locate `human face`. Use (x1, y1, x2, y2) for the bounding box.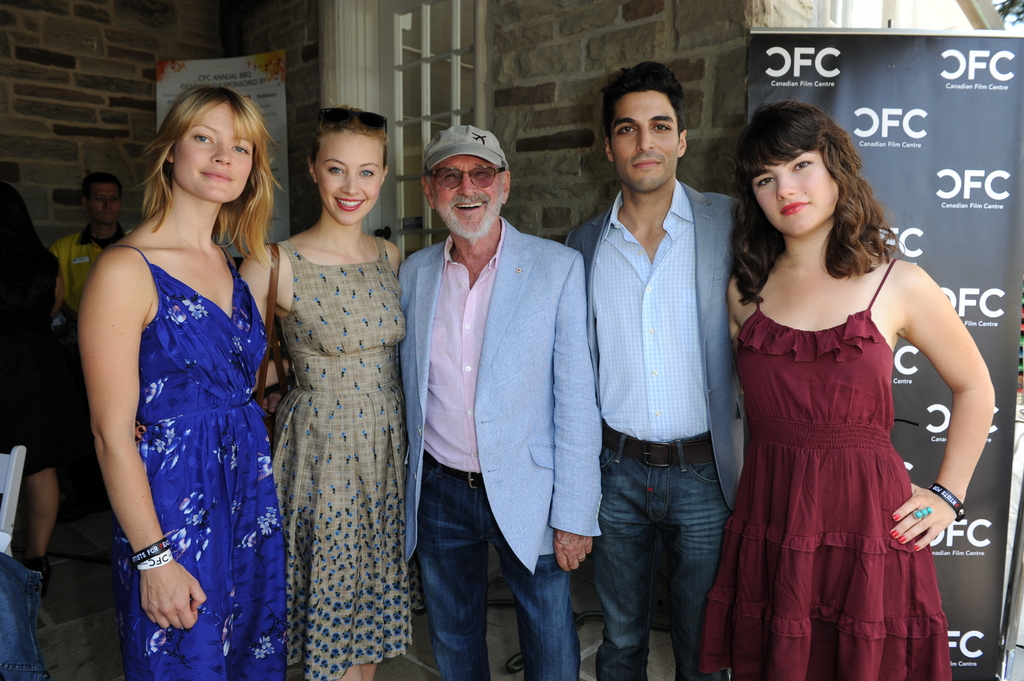
(85, 184, 123, 221).
